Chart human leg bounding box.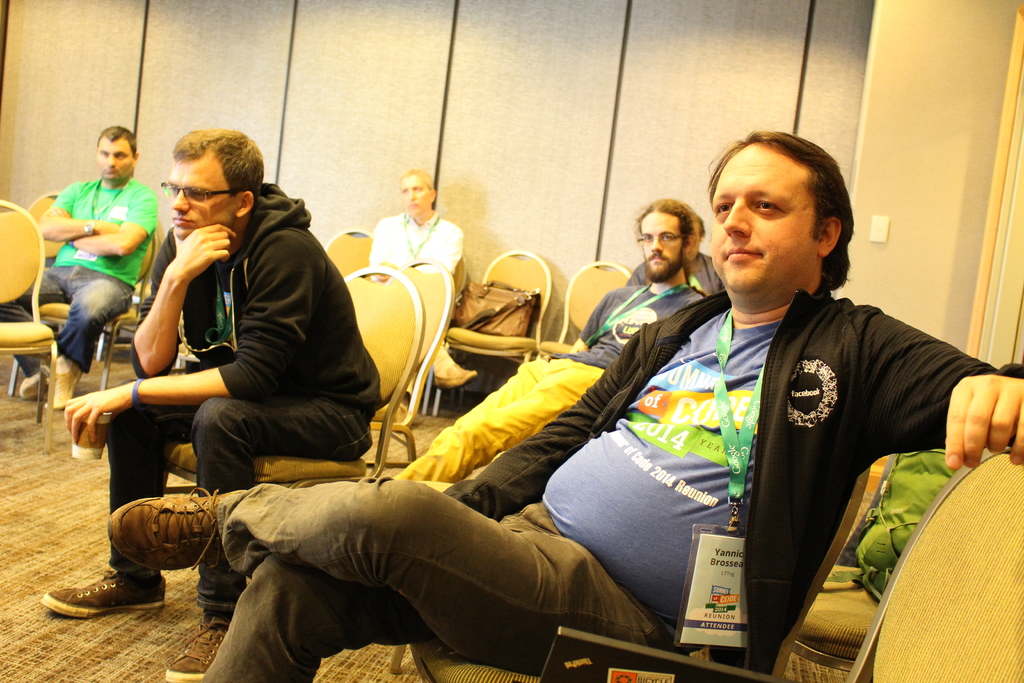
Charted: BBox(0, 255, 68, 399).
